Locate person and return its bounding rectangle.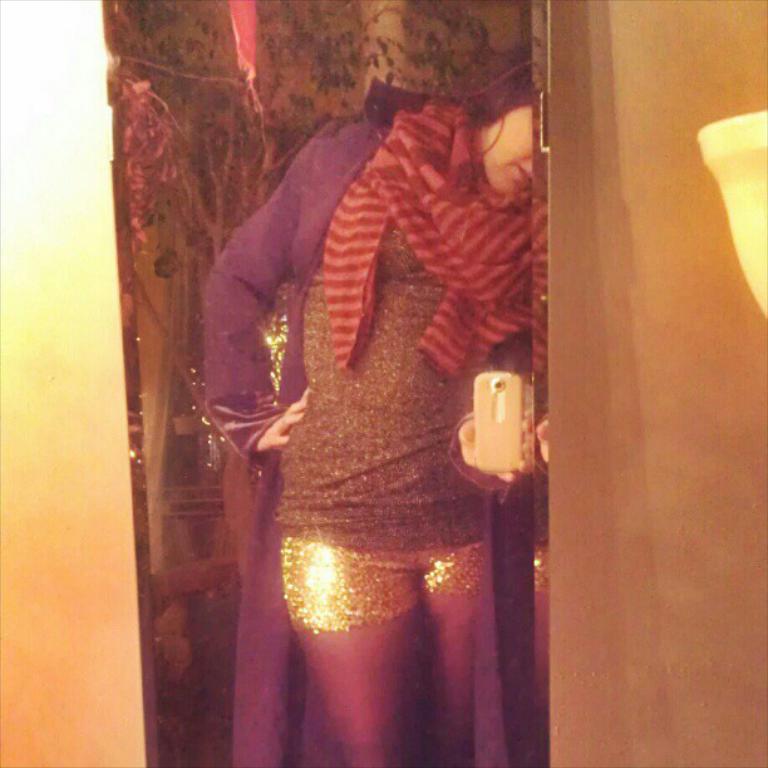
211:75:535:735.
